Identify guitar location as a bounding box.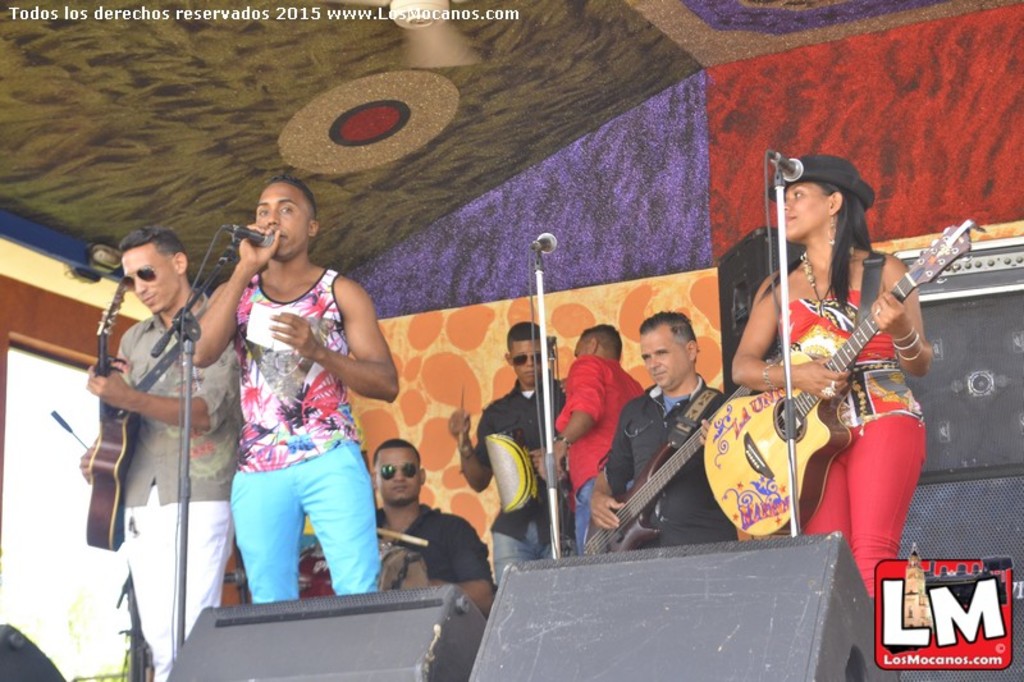
700, 253, 942, 532.
